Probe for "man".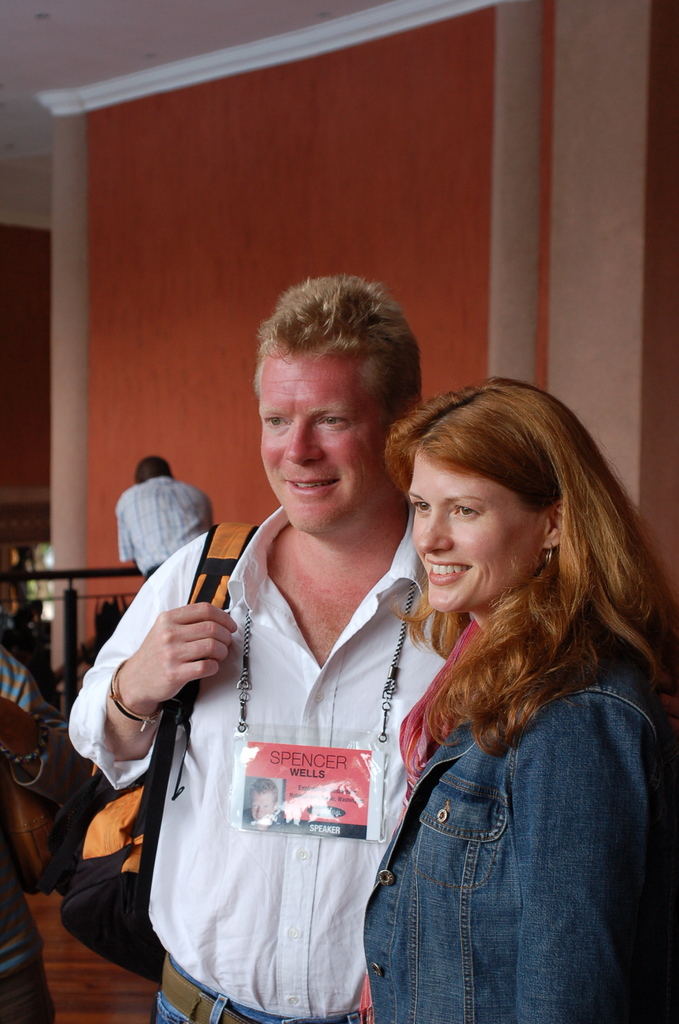
Probe result: crop(94, 289, 475, 998).
